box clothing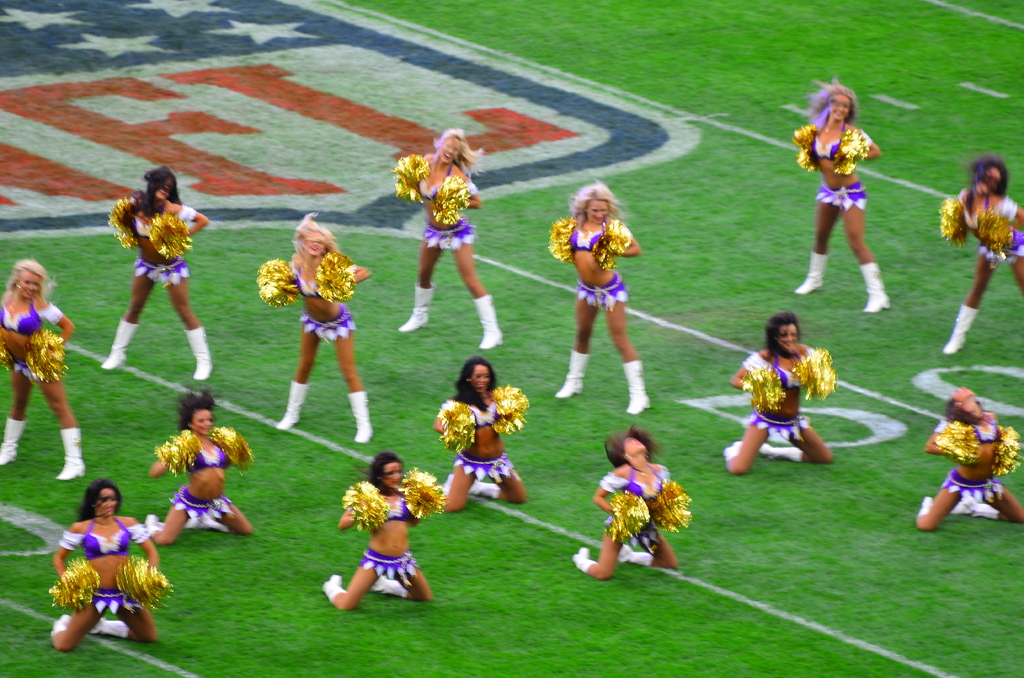
bbox=(936, 415, 1010, 501)
